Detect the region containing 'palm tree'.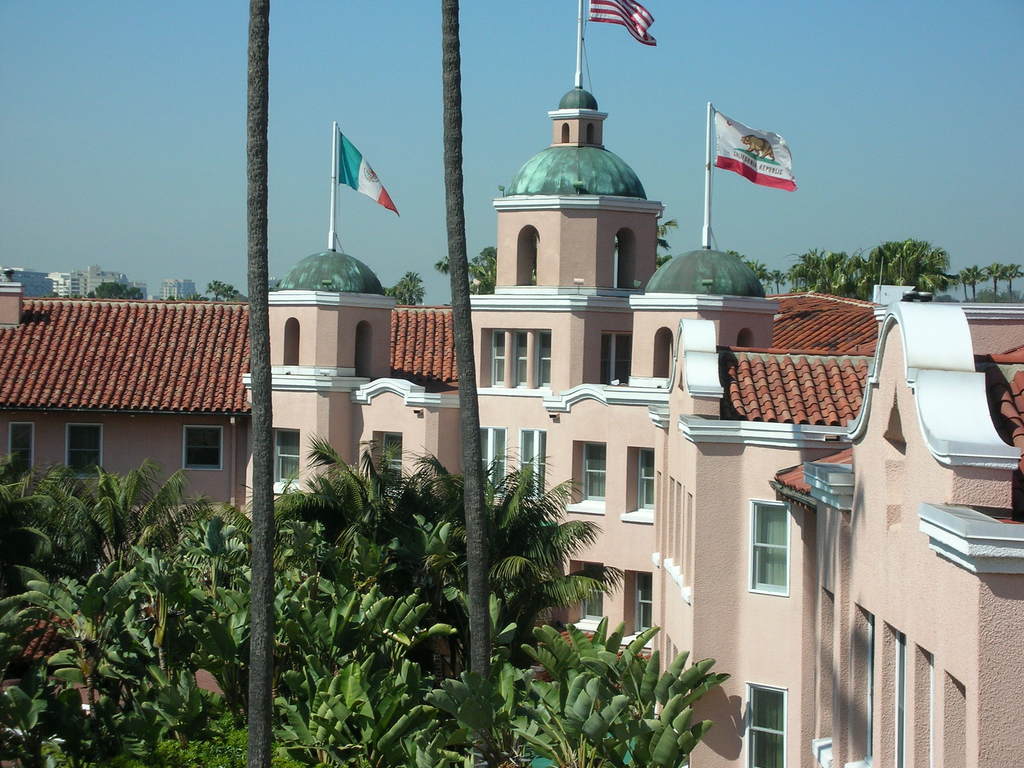
[0, 427, 628, 767].
